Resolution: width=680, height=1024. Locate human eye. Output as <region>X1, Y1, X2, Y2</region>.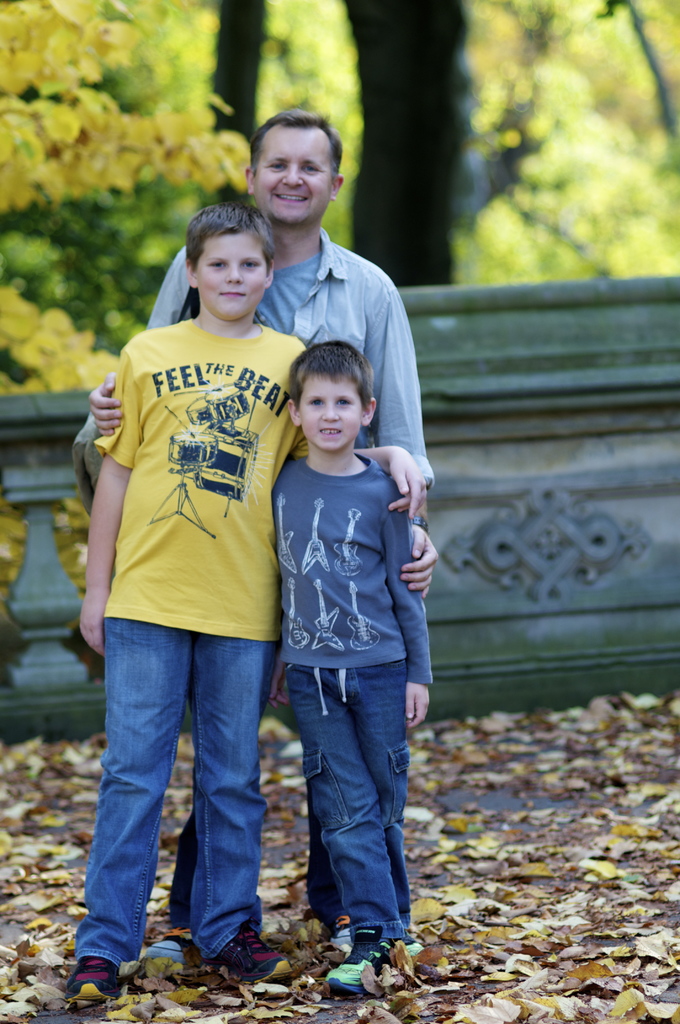
<region>238, 259, 259, 269</region>.
